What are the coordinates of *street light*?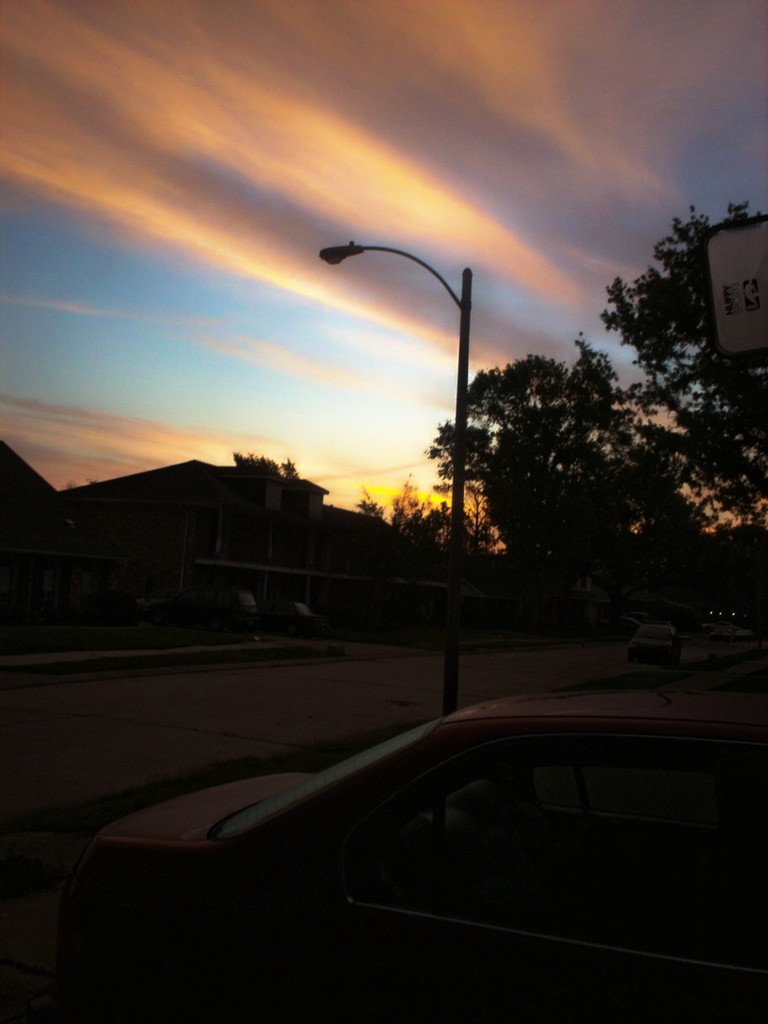
(x1=312, y1=215, x2=515, y2=631).
